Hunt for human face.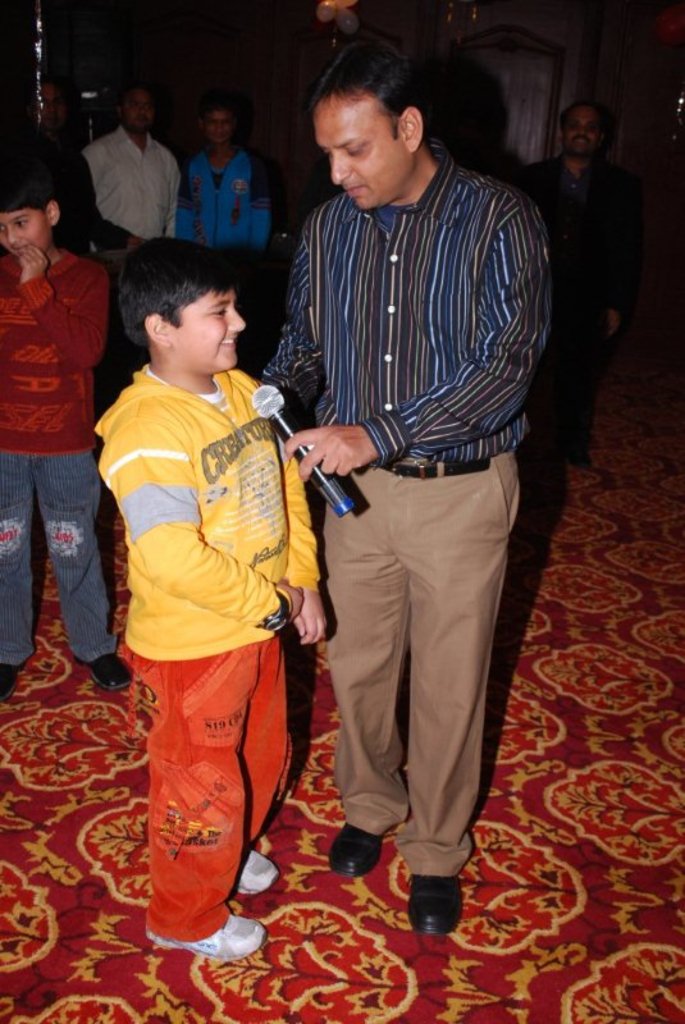
Hunted down at crop(561, 105, 606, 160).
